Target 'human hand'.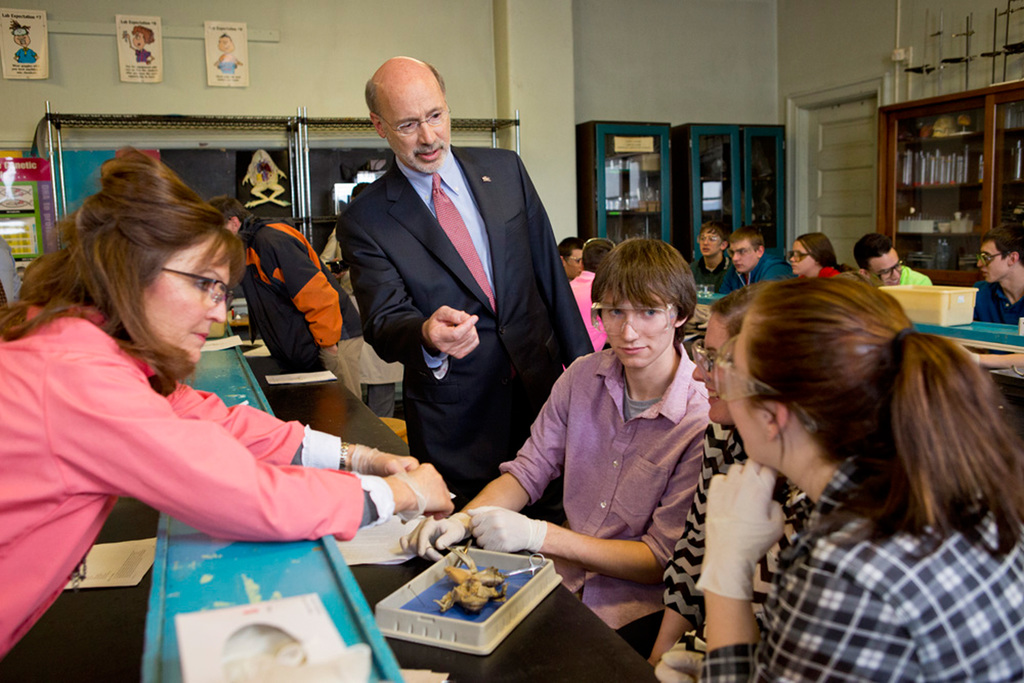
Target region: pyautogui.locateOnScreen(465, 507, 540, 557).
